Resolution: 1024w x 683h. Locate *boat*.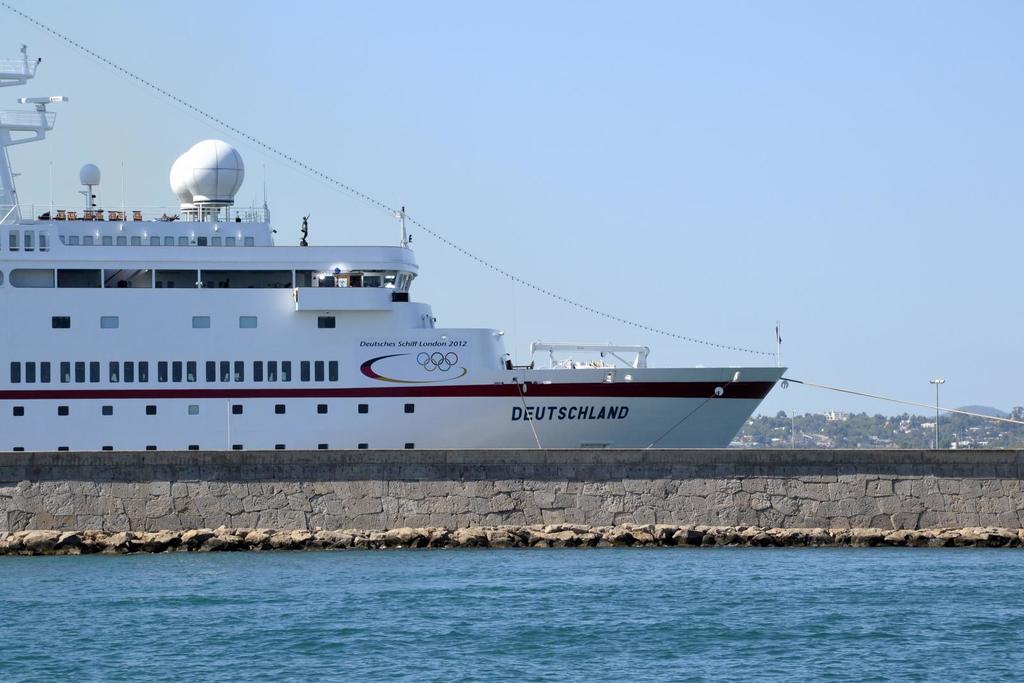
bbox=[0, 1, 789, 451].
